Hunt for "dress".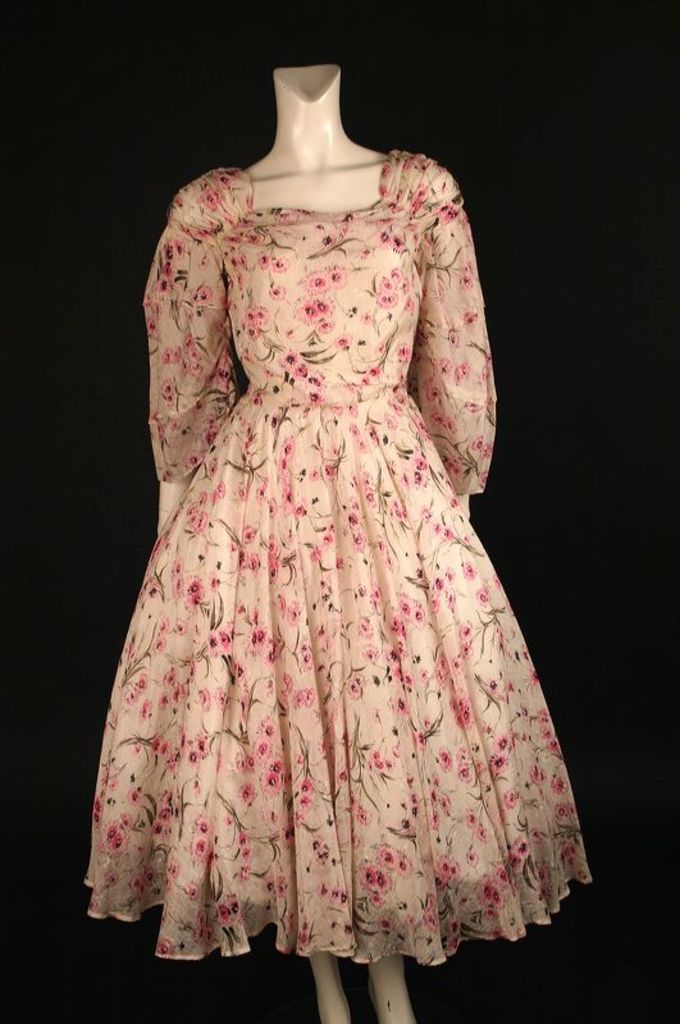
Hunted down at left=67, top=137, right=574, bottom=961.
